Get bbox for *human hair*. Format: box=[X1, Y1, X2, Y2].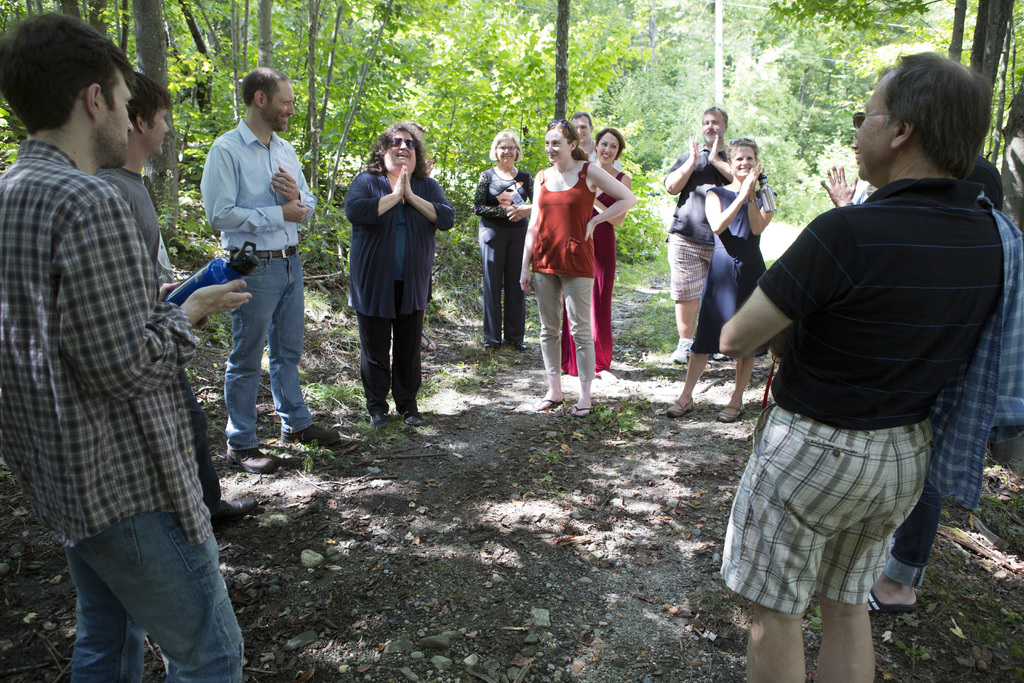
box=[572, 111, 593, 128].
